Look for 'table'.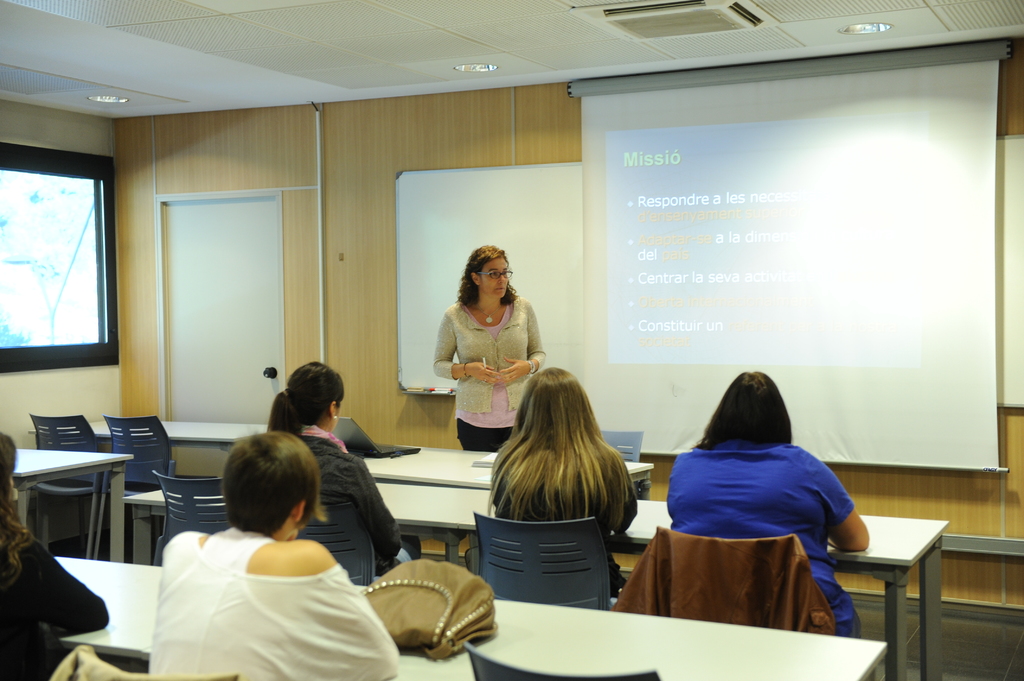
Found: x1=355 y1=434 x2=658 y2=508.
